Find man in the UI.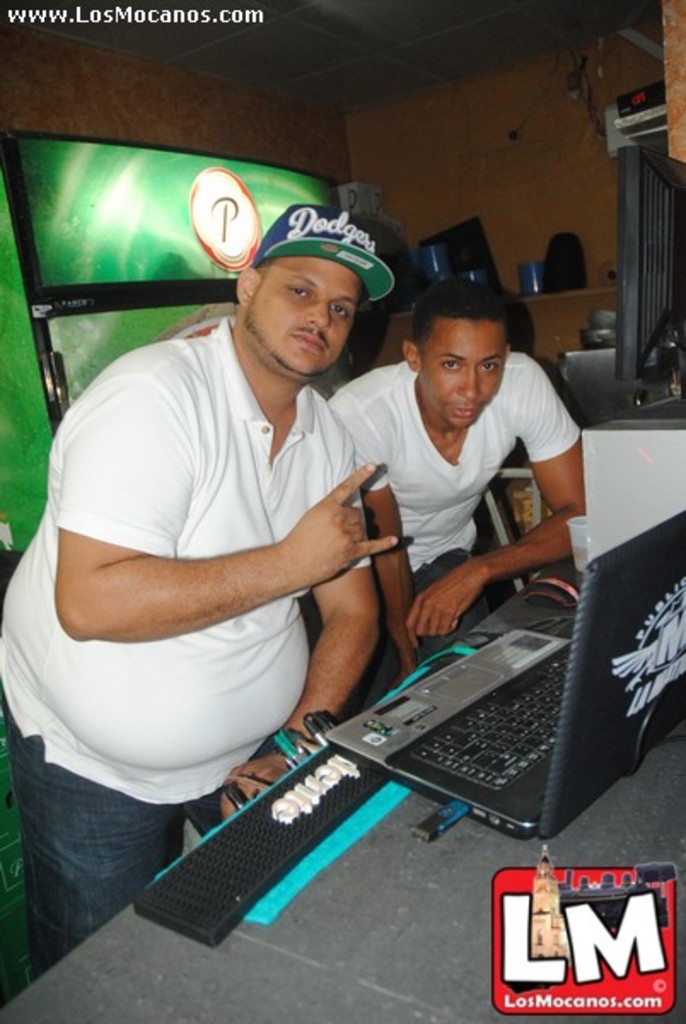
UI element at [0, 208, 401, 935].
